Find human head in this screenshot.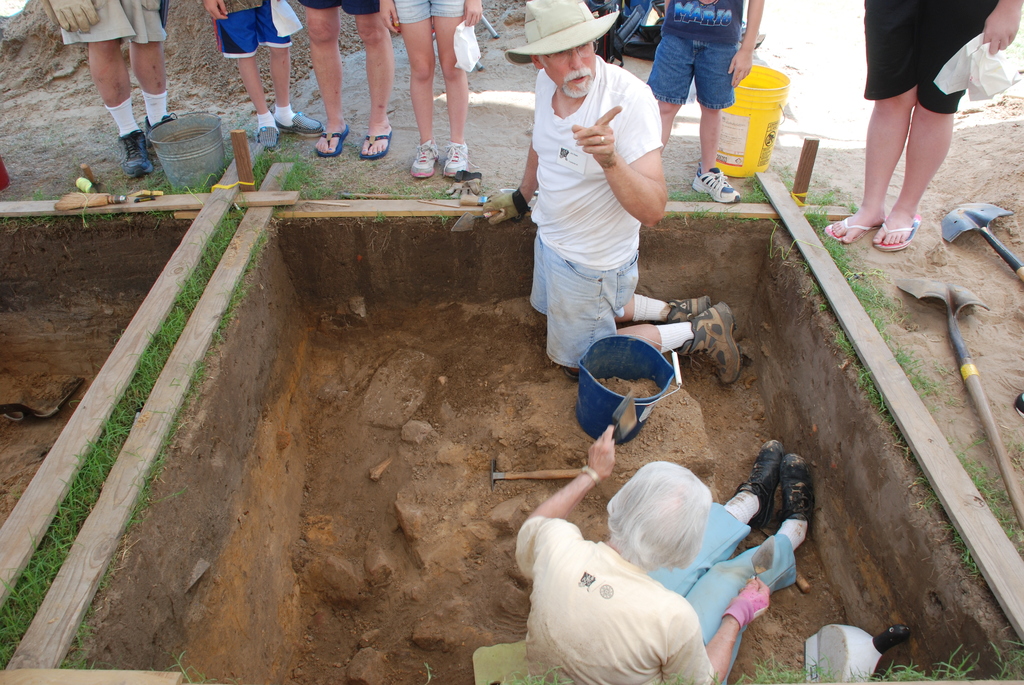
The bounding box for human head is l=518, t=15, r=611, b=93.
